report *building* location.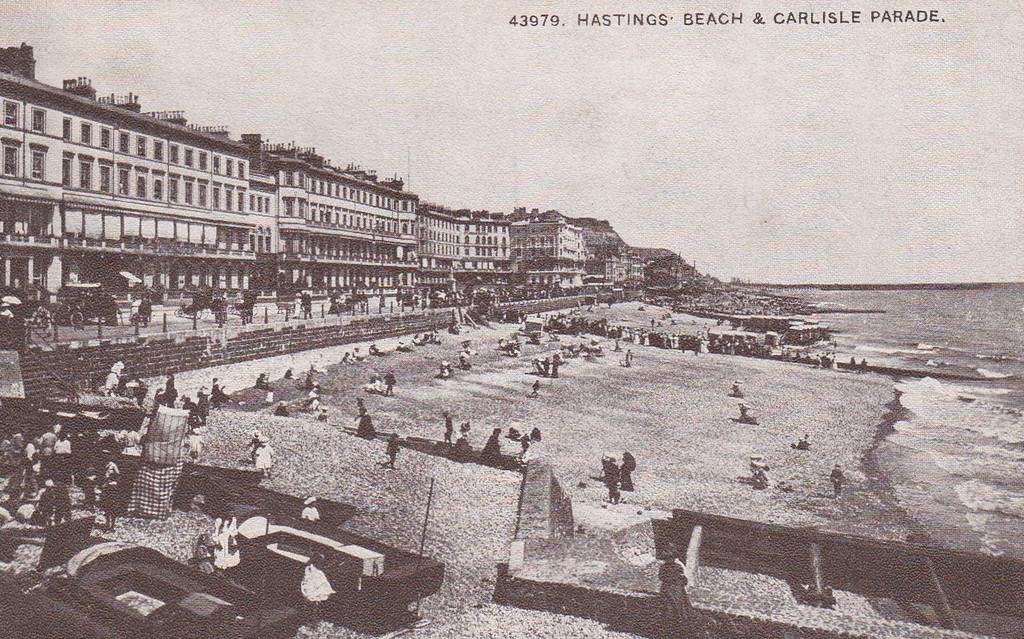
Report: 0/60/646/411.
